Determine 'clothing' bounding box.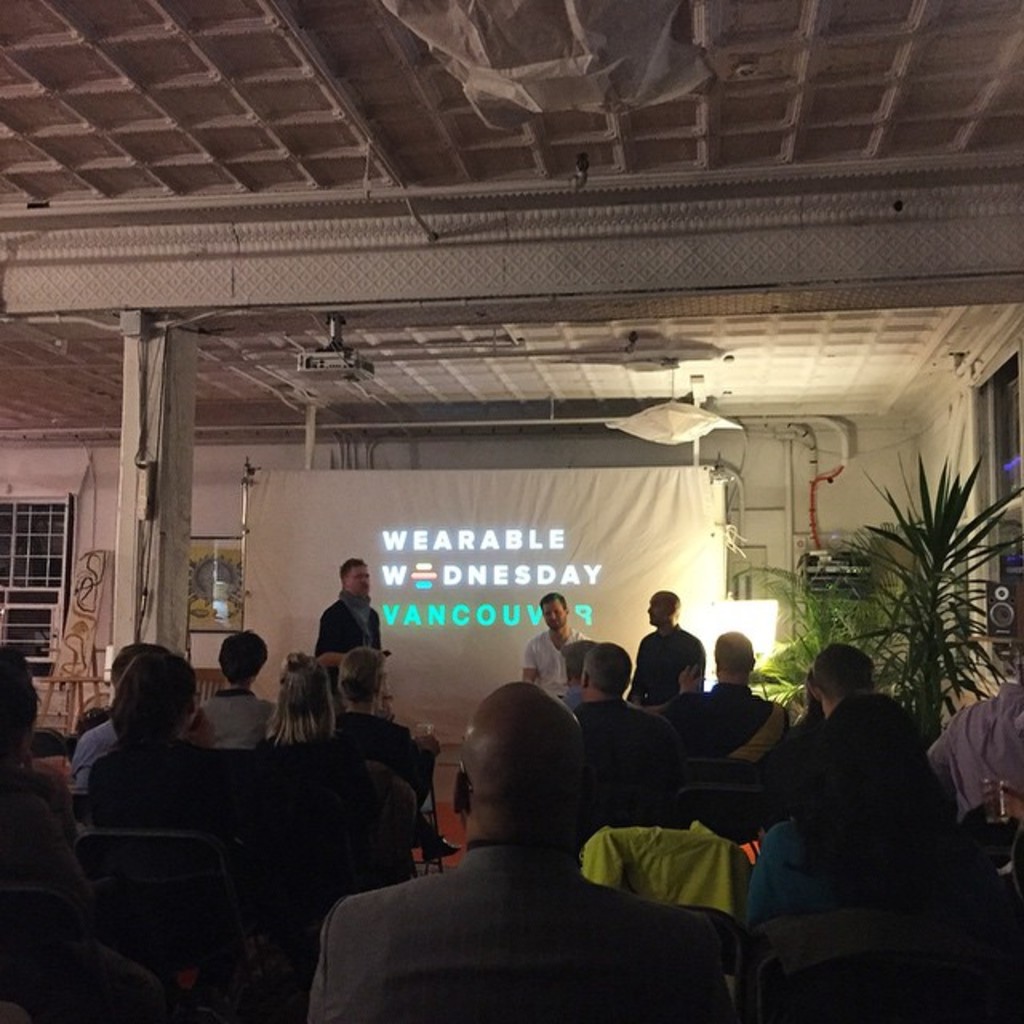
Determined: (left=69, top=720, right=125, bottom=800).
